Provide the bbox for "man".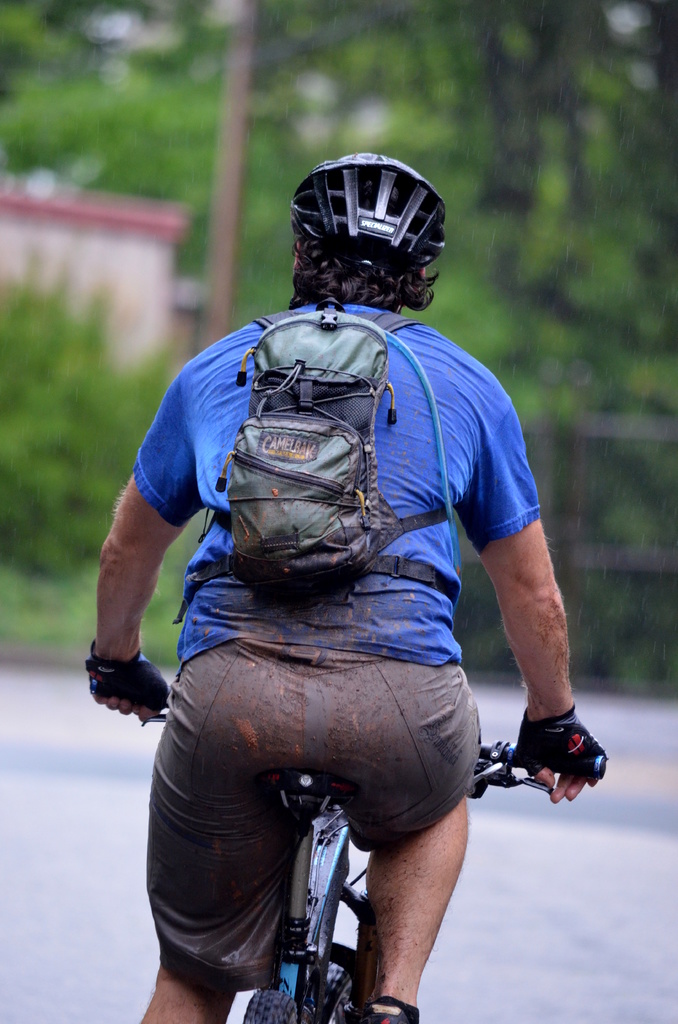
rect(81, 147, 613, 1023).
